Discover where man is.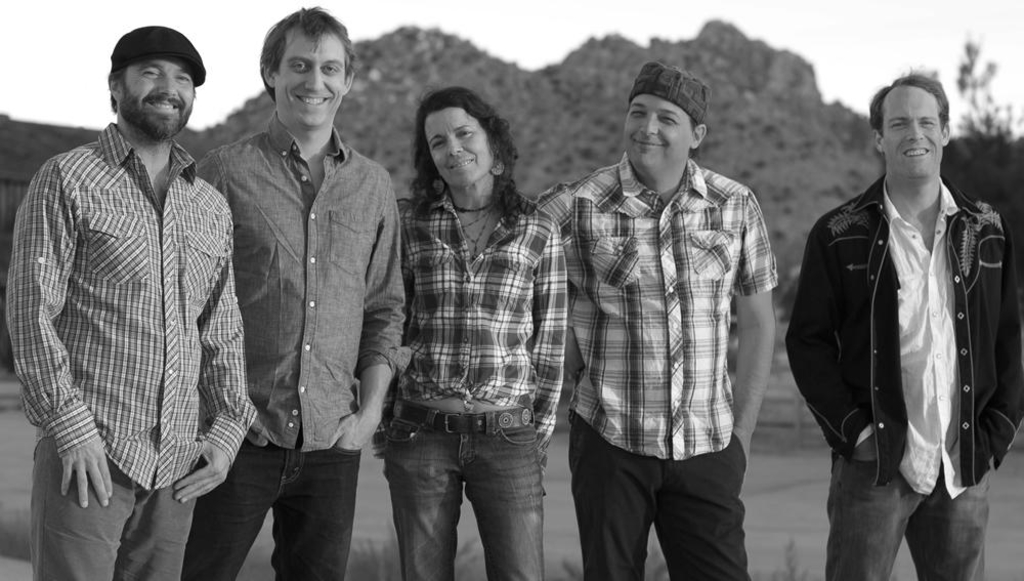
Discovered at x1=520, y1=66, x2=780, y2=580.
